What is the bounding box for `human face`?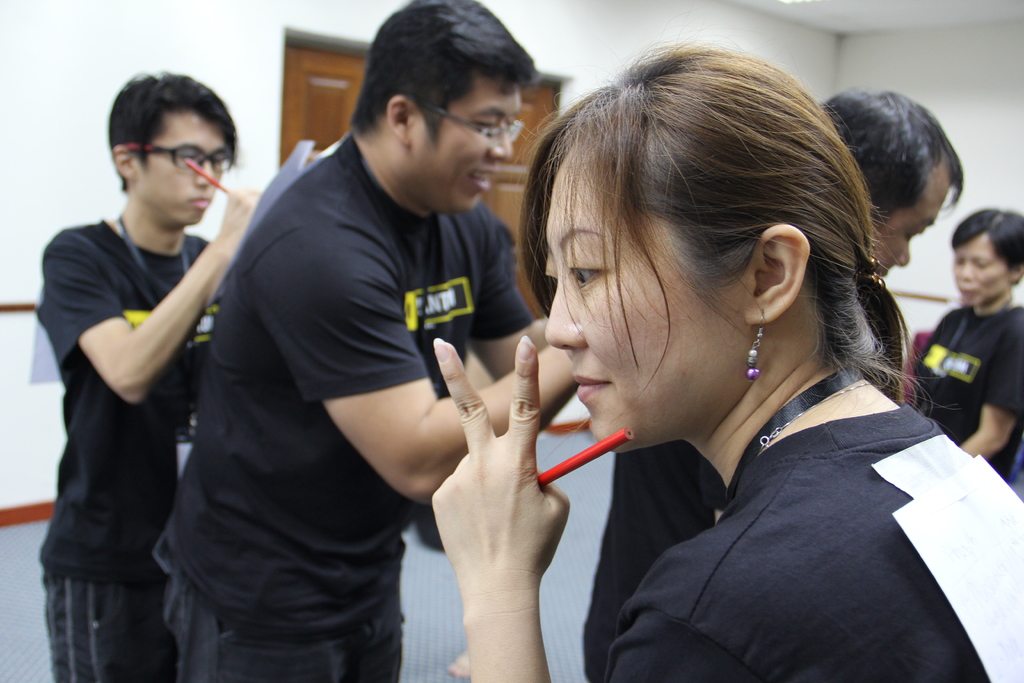
crop(945, 230, 1003, 306).
